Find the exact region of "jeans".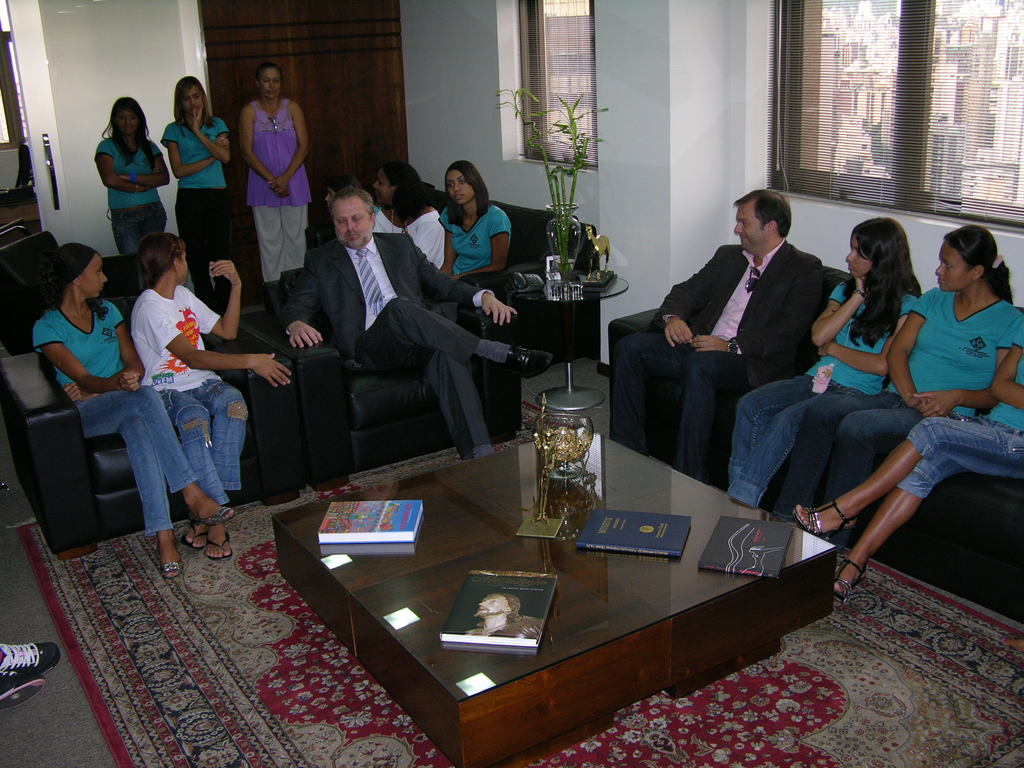
Exact region: [772,397,946,503].
